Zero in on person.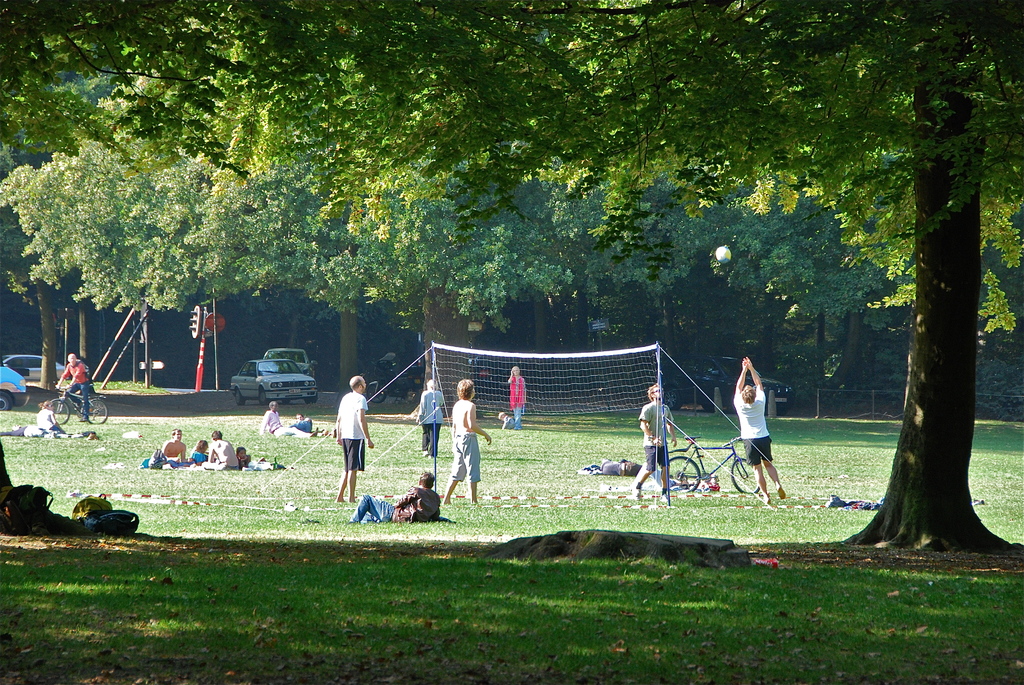
Zeroed in: <region>497, 409, 518, 432</region>.
